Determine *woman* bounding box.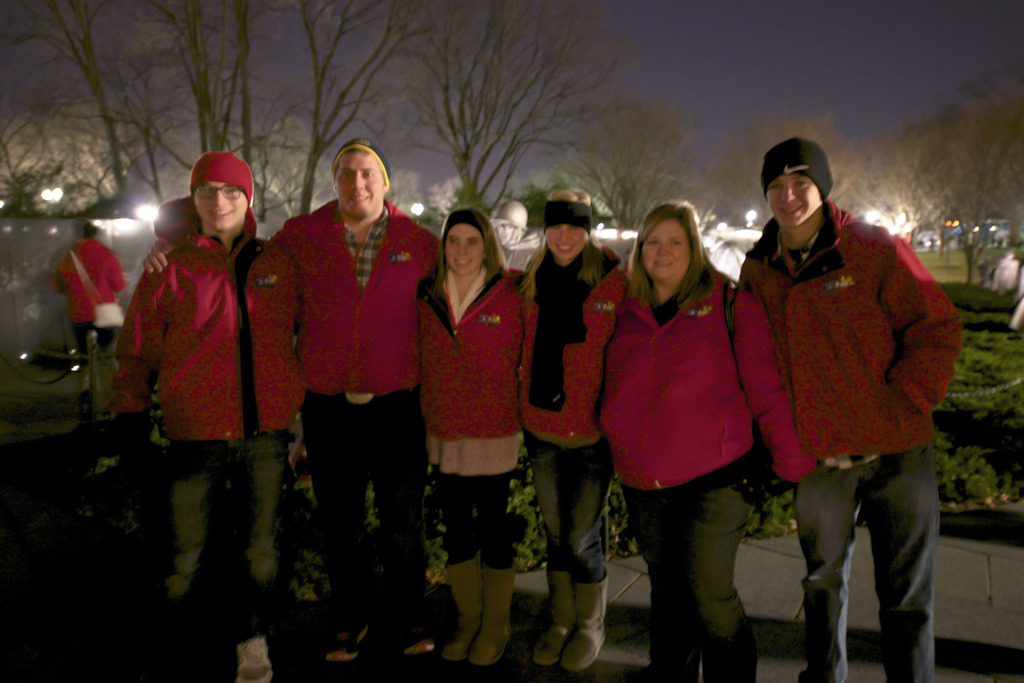
Determined: left=604, top=198, right=813, bottom=682.
